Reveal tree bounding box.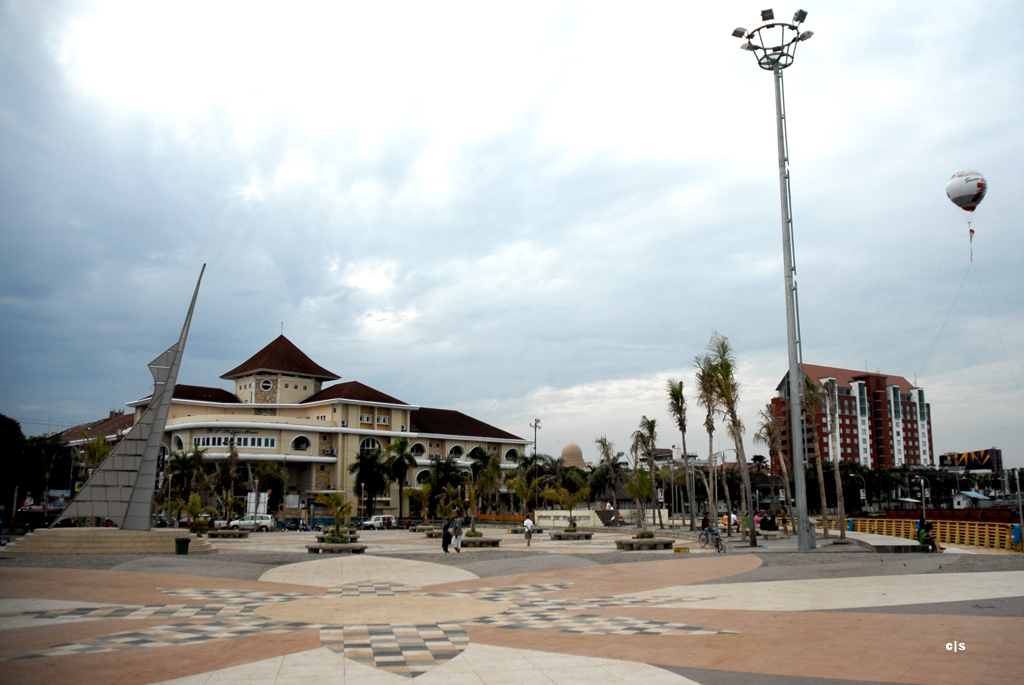
Revealed: BBox(667, 380, 695, 533).
